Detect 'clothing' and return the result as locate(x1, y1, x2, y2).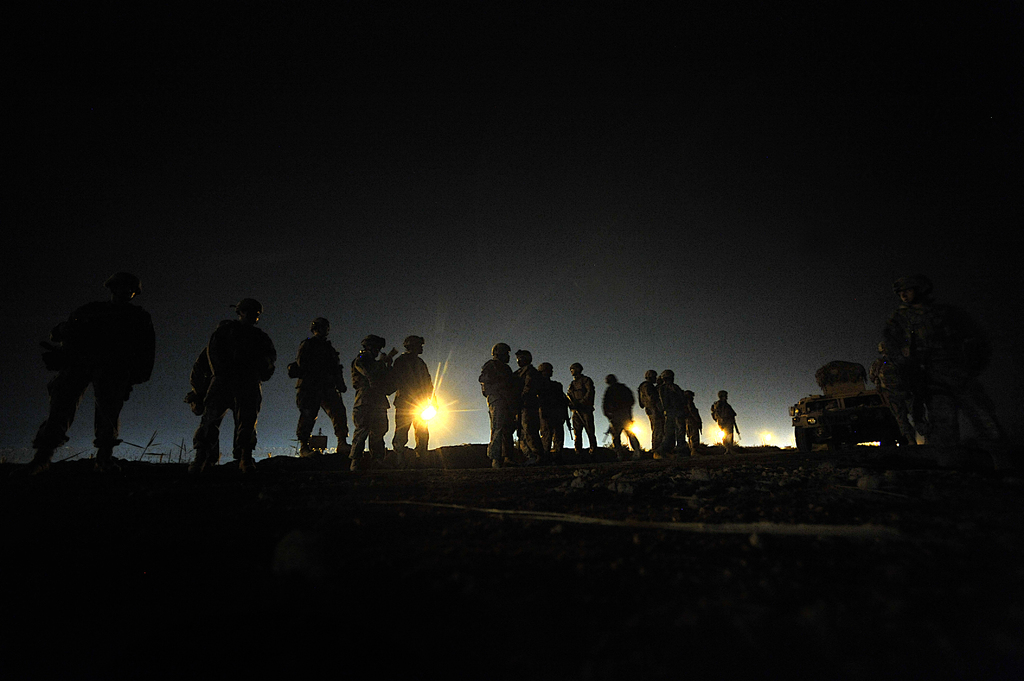
locate(394, 351, 436, 447).
